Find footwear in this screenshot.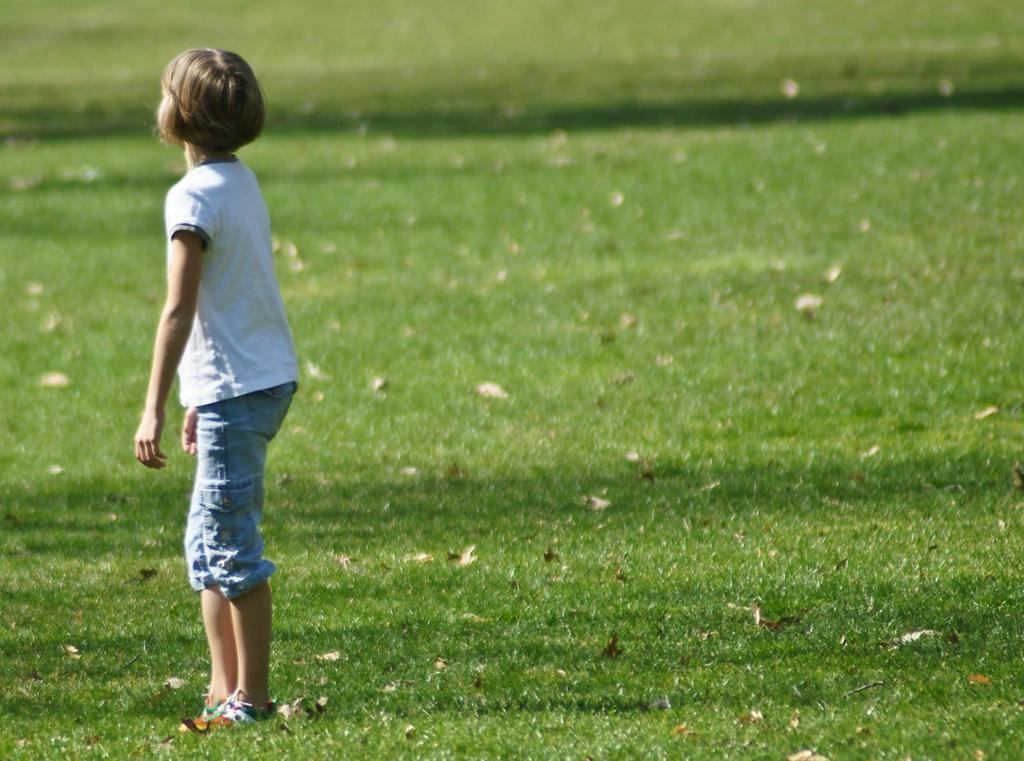
The bounding box for footwear is box(213, 698, 279, 731).
